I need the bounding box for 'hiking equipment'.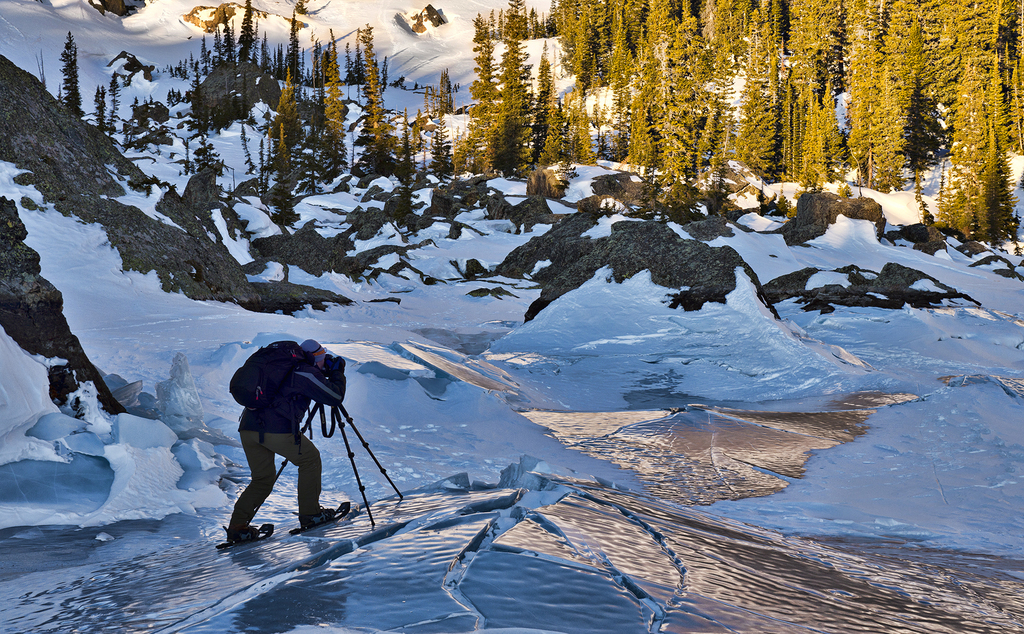
Here it is: x1=215, y1=327, x2=317, y2=427.
